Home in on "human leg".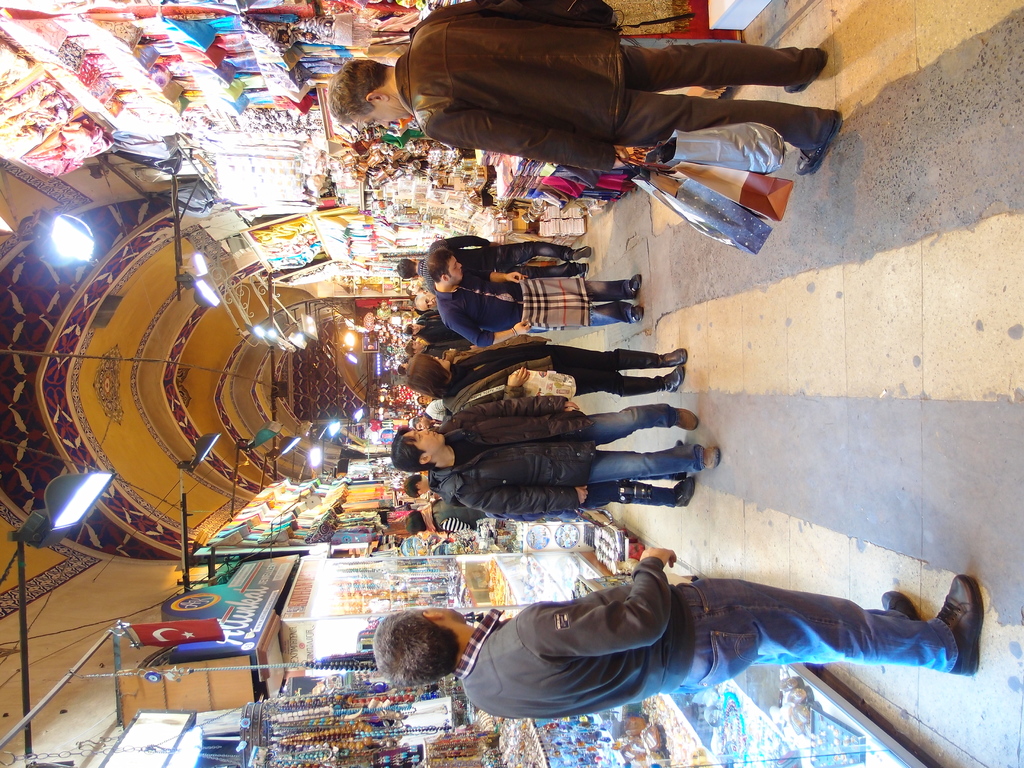
Homed in at {"x1": 573, "y1": 92, "x2": 844, "y2": 171}.
